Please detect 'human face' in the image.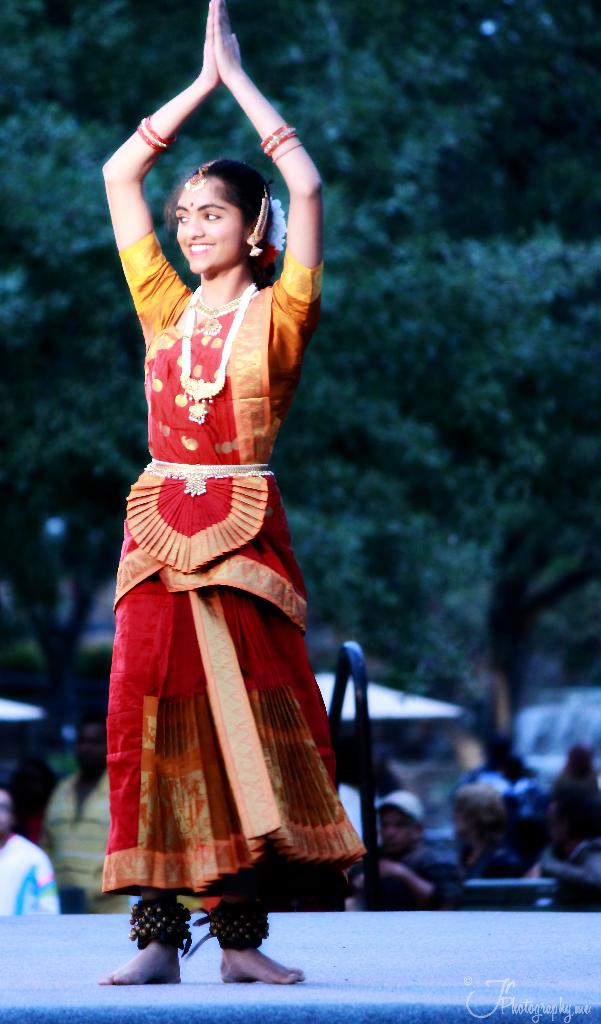
x1=374 y1=802 x2=419 y2=854.
